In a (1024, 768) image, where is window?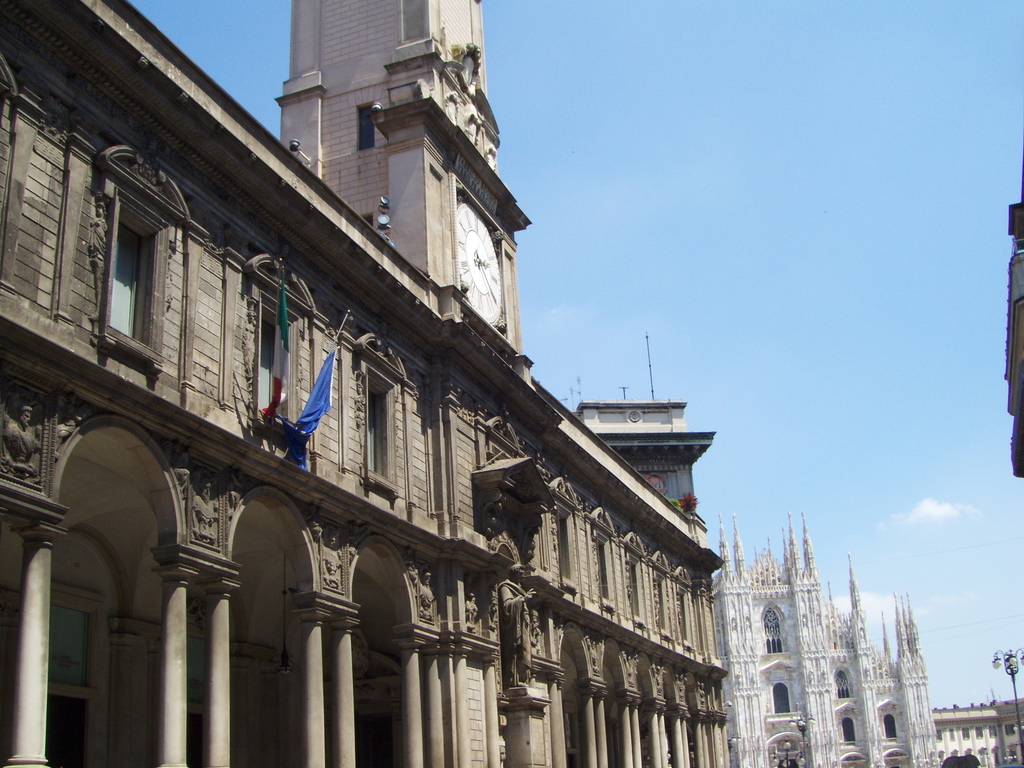
<bbox>351, 321, 431, 513</bbox>.
